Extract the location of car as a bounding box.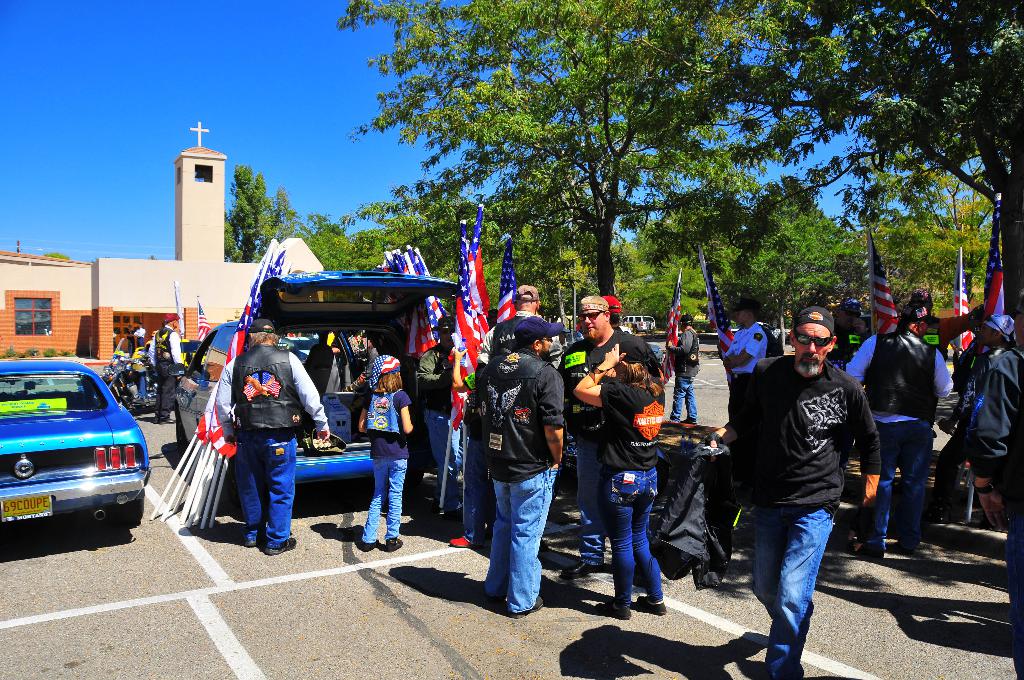
{"x1": 618, "y1": 324, "x2": 630, "y2": 332}.
